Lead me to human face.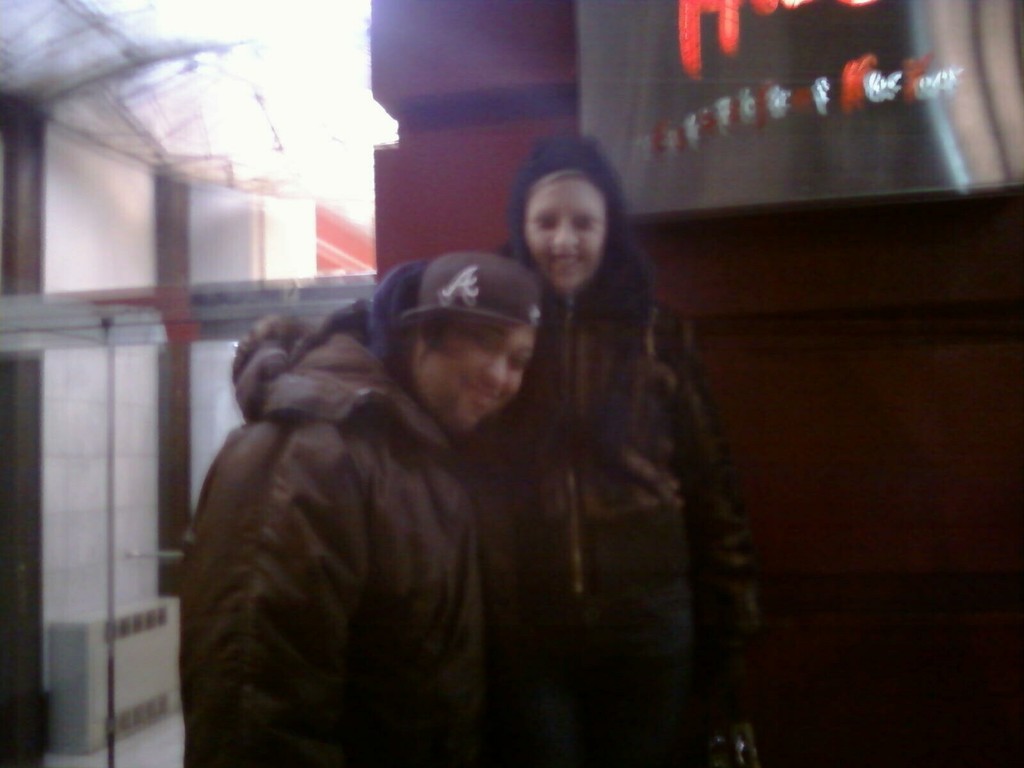
Lead to <region>424, 326, 535, 426</region>.
